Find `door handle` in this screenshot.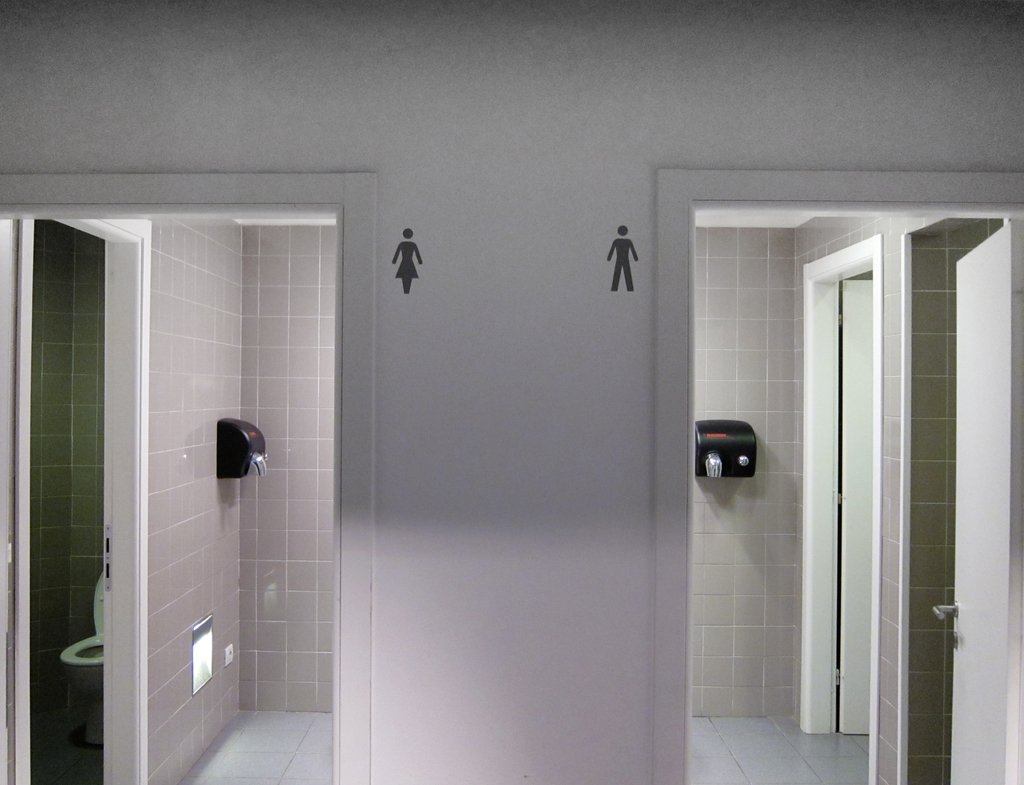
The bounding box for `door handle` is <region>932, 597, 963, 622</region>.
